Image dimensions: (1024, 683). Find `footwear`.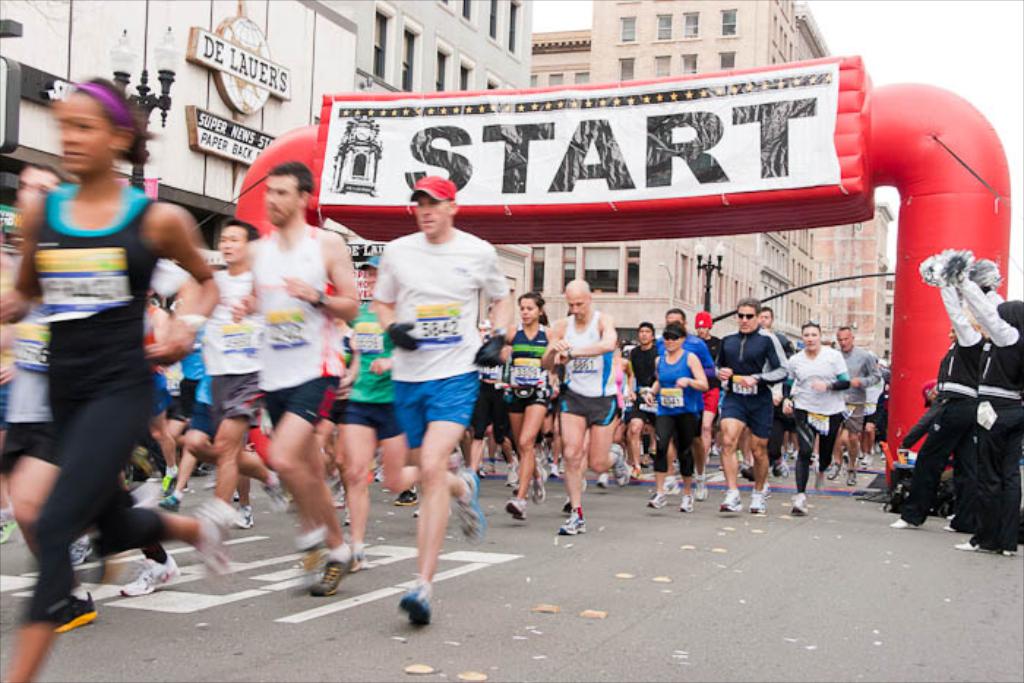
x1=293, y1=522, x2=329, y2=546.
